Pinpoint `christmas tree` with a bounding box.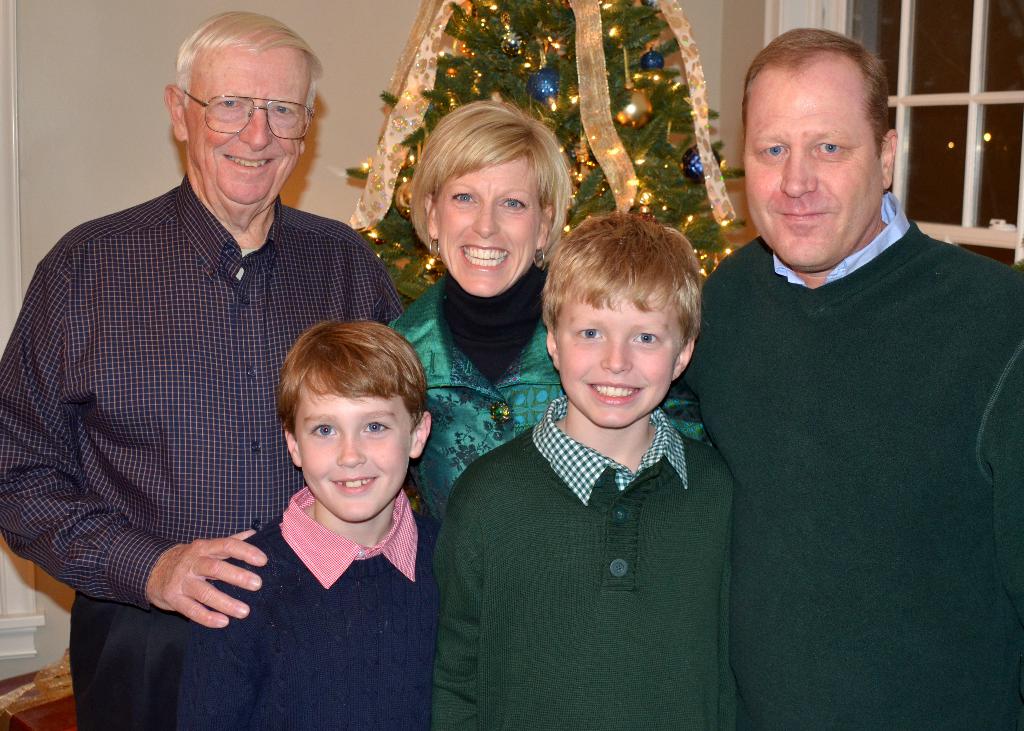
rect(352, 0, 739, 309).
